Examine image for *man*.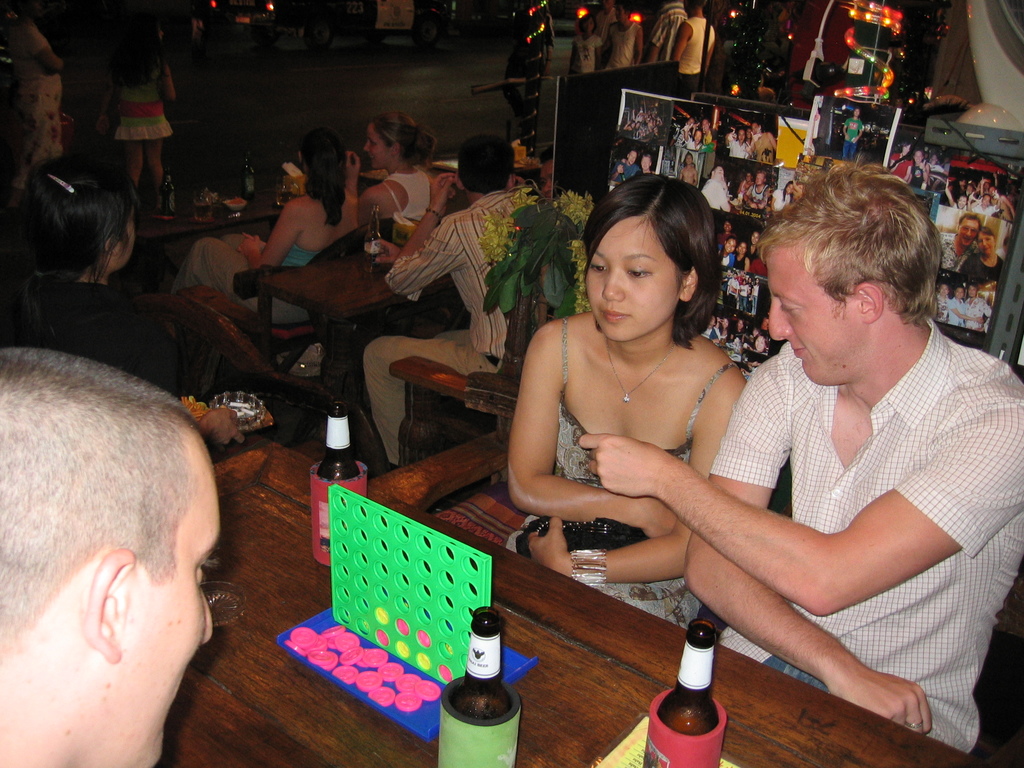
Examination result: (676, 118, 709, 148).
